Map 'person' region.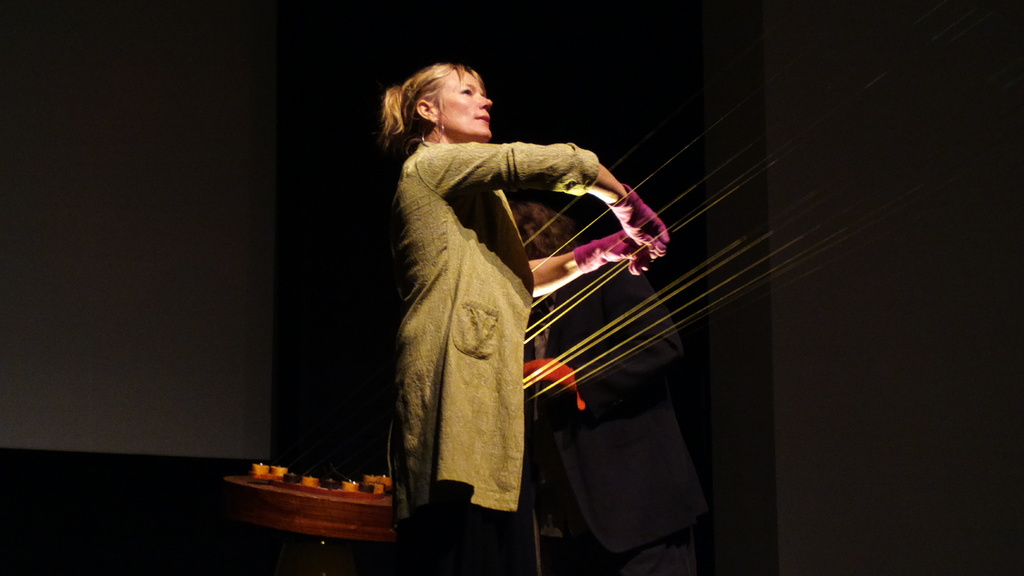
Mapped to locate(513, 202, 714, 575).
